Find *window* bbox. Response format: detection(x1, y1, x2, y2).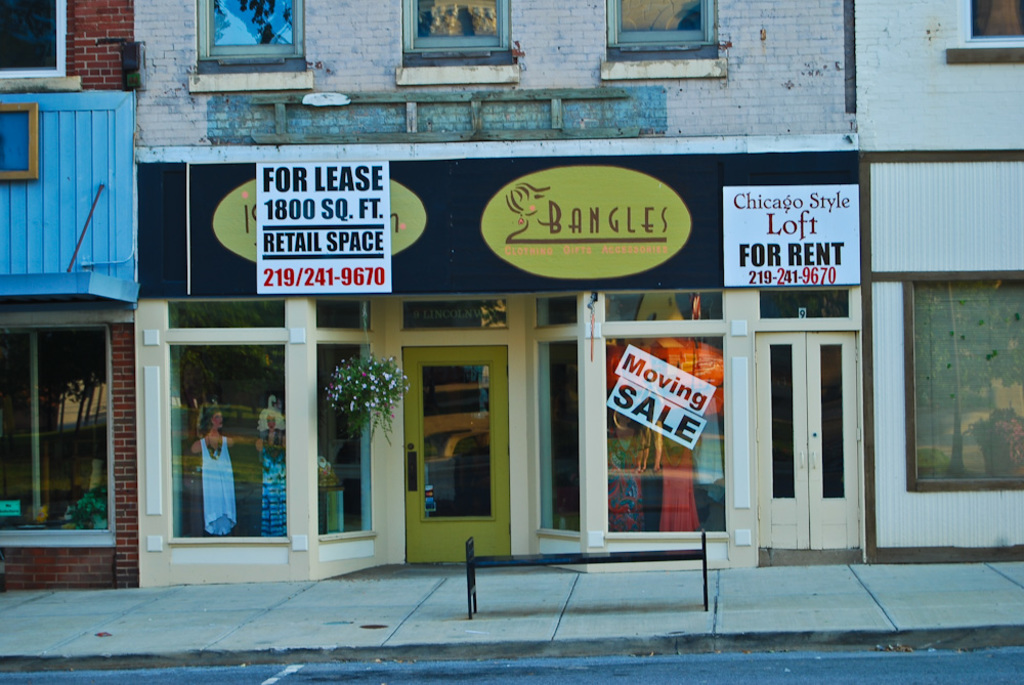
detection(604, 1, 724, 72).
